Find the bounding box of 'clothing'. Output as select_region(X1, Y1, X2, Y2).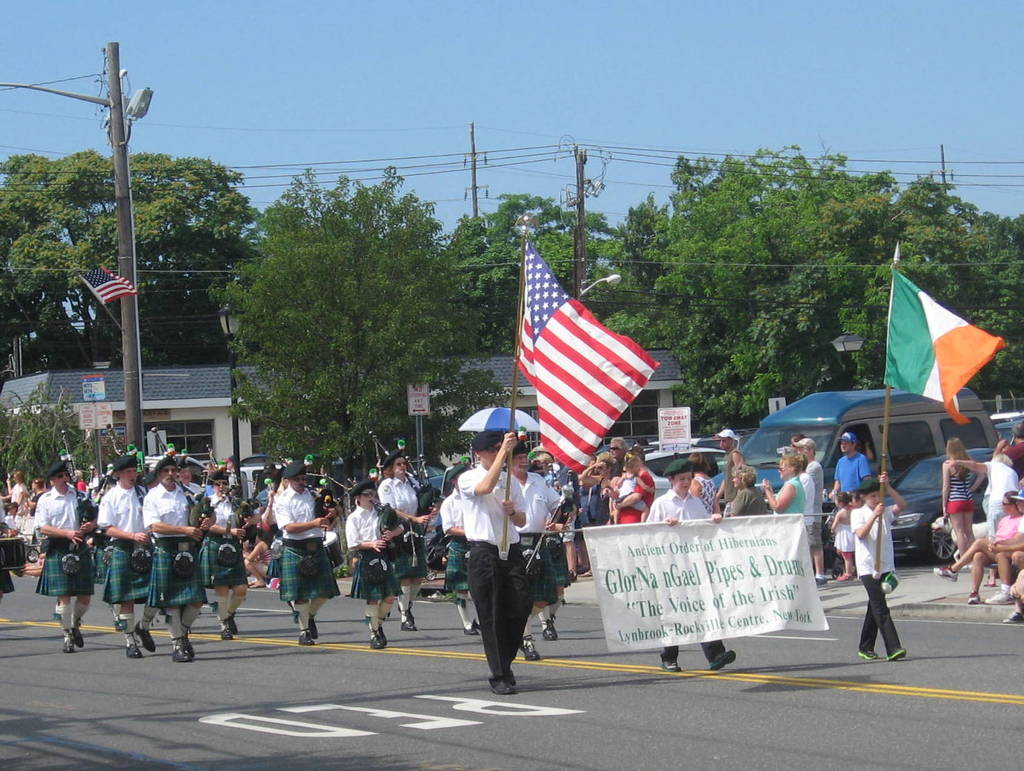
select_region(254, 547, 272, 565).
